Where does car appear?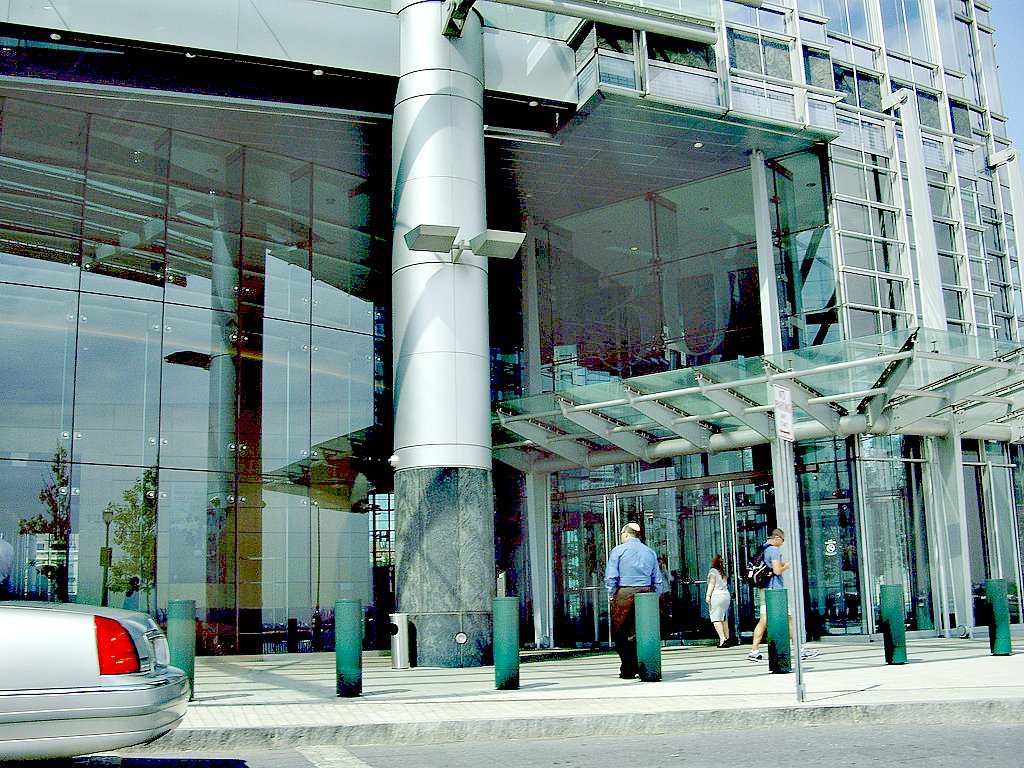
Appears at rect(0, 598, 197, 767).
